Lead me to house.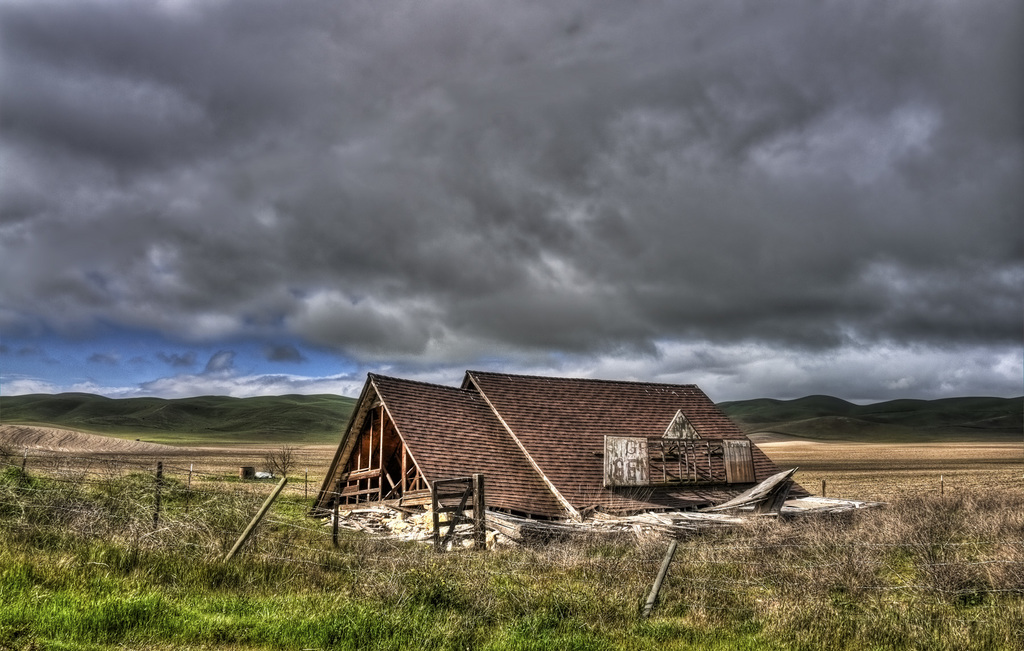
Lead to [left=340, top=368, right=774, bottom=552].
